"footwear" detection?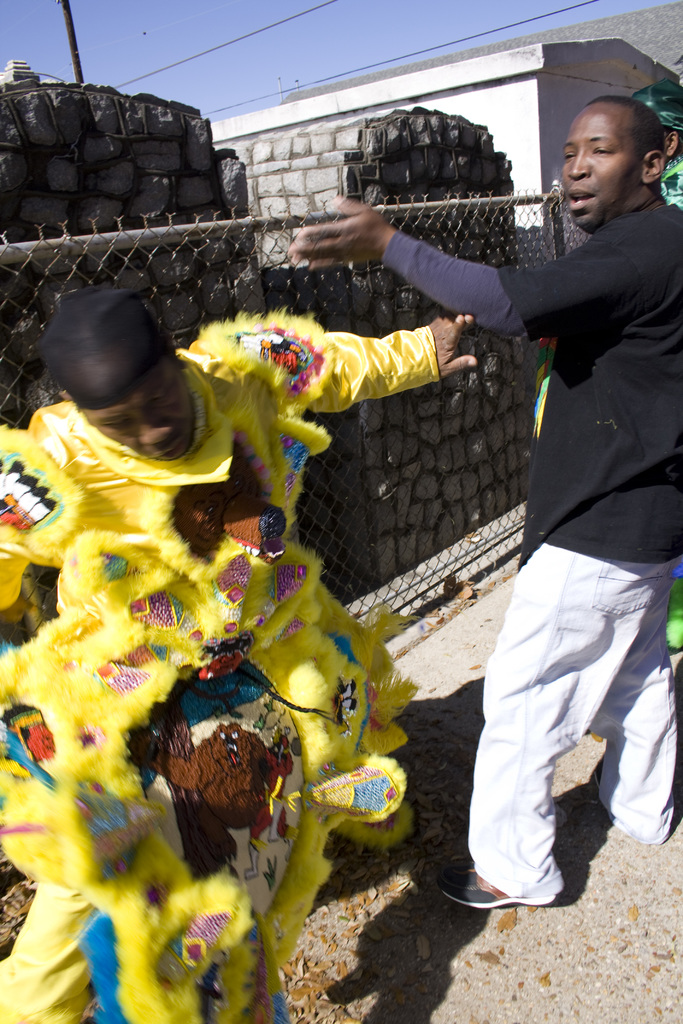
(x1=440, y1=869, x2=553, y2=906)
